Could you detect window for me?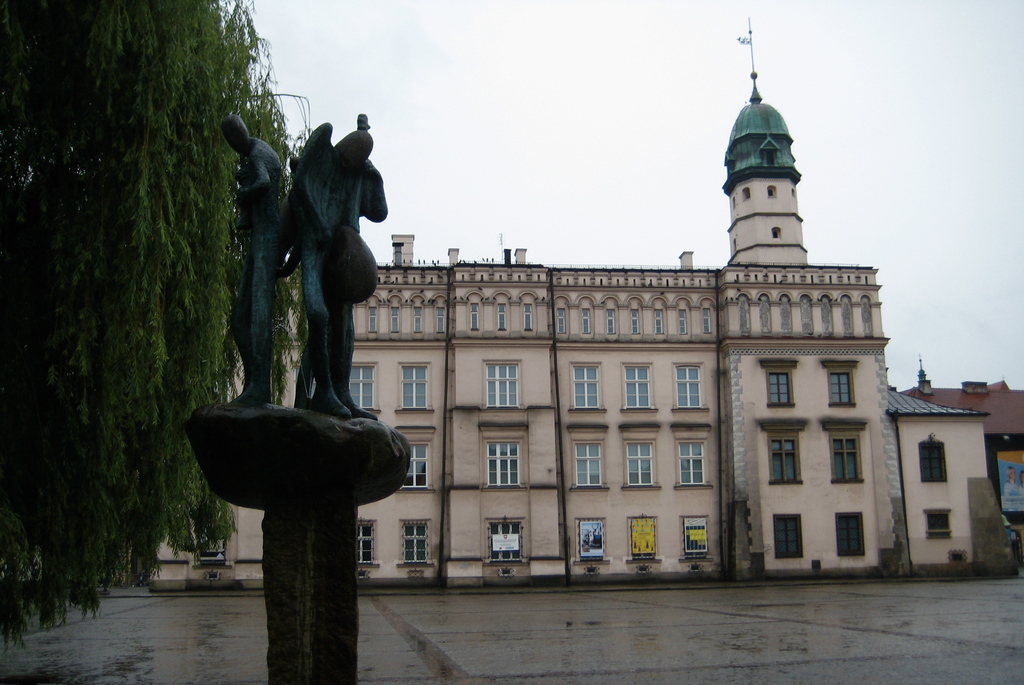
Detection result: {"x1": 771, "y1": 434, "x2": 796, "y2": 484}.
